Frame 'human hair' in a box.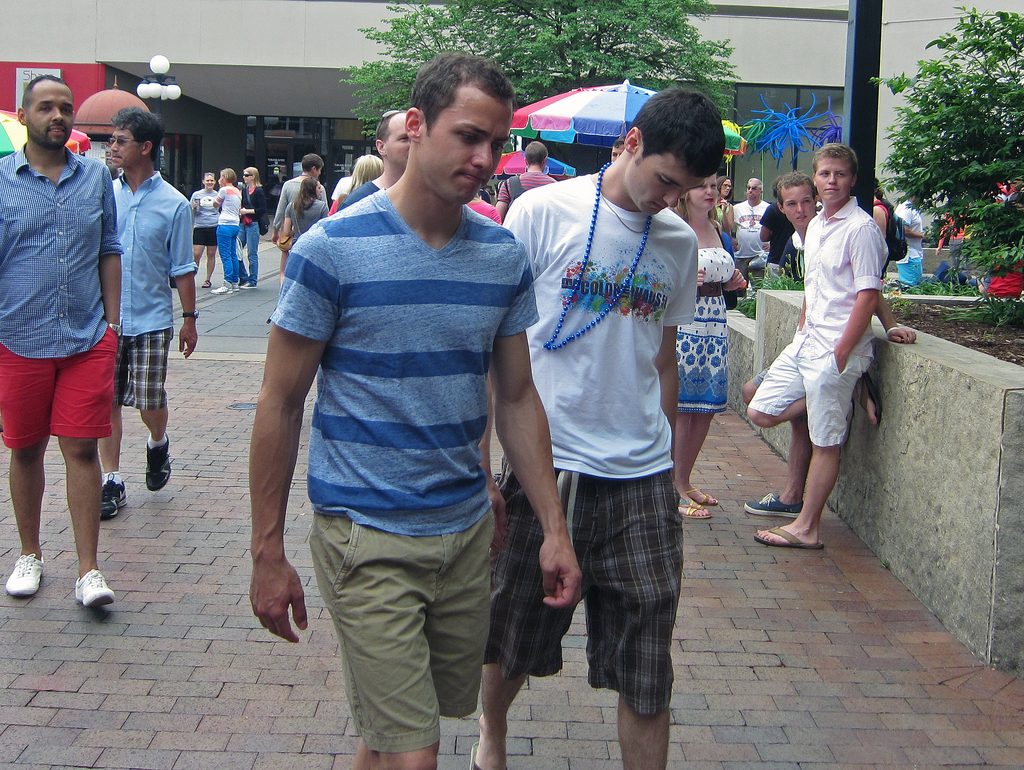
525/142/549/168.
